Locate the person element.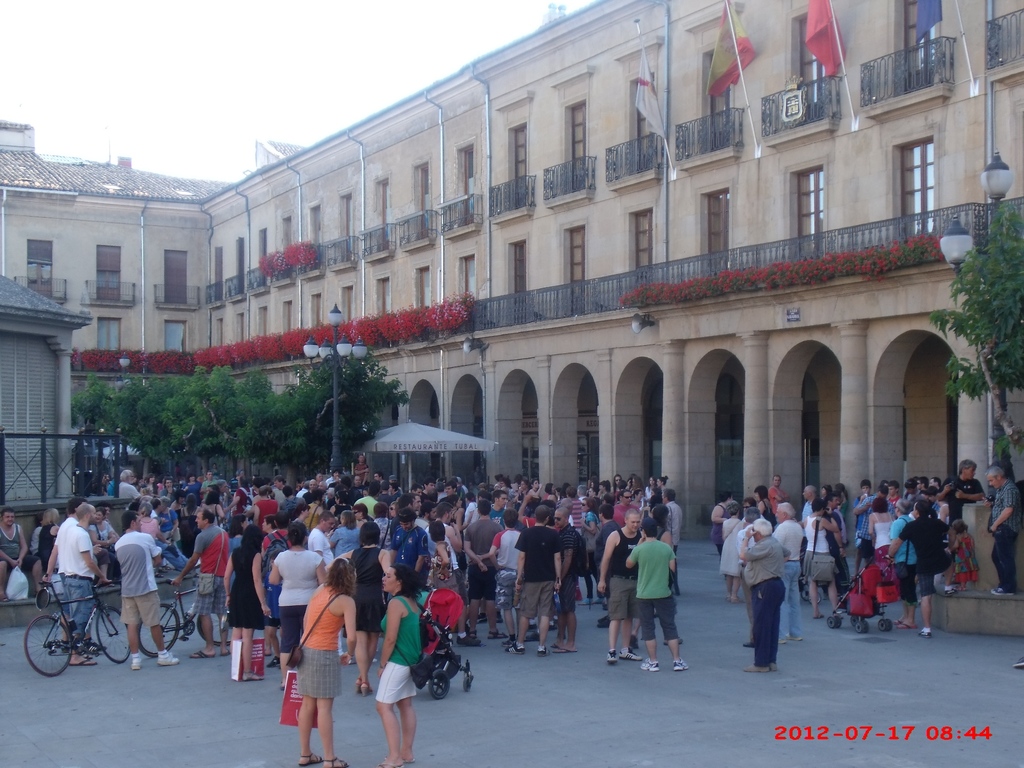
Element bbox: x1=109, y1=507, x2=177, y2=670.
